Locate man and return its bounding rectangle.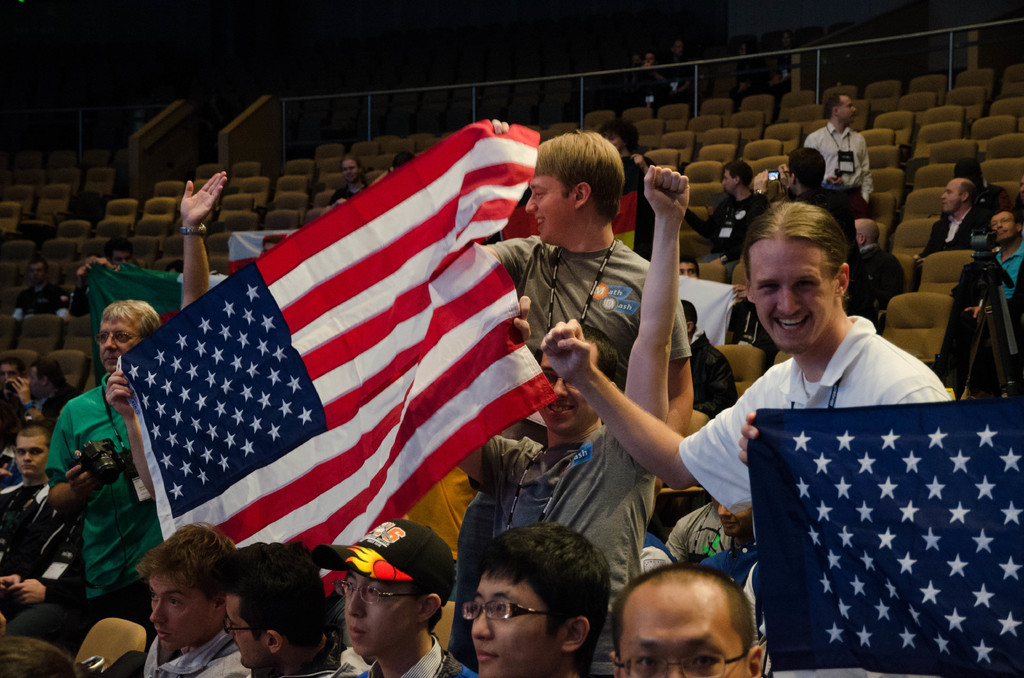
l=694, t=161, r=774, b=284.
